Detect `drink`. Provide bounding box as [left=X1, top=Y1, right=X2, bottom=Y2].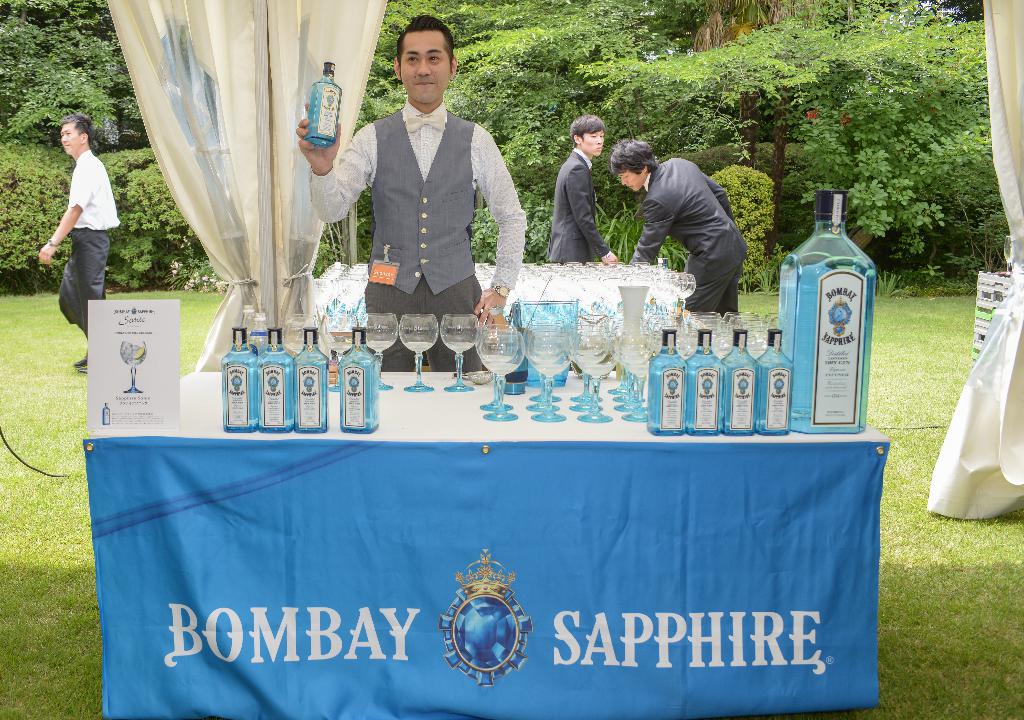
[left=337, top=333, right=378, bottom=445].
